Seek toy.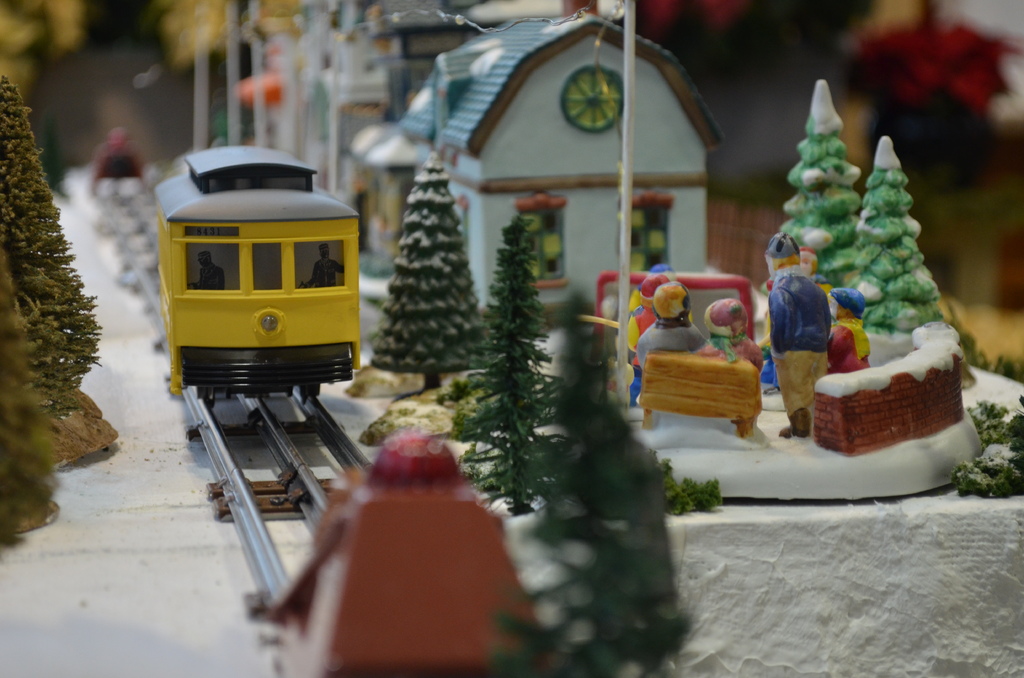
region(823, 285, 876, 377).
